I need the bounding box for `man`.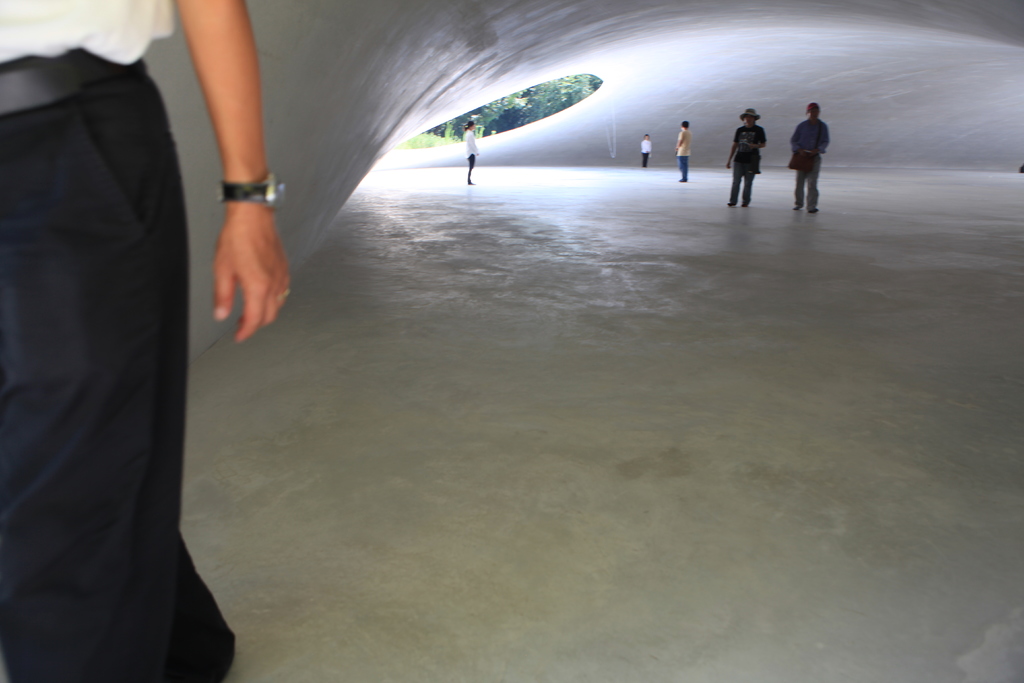
Here it is: crop(0, 0, 289, 682).
